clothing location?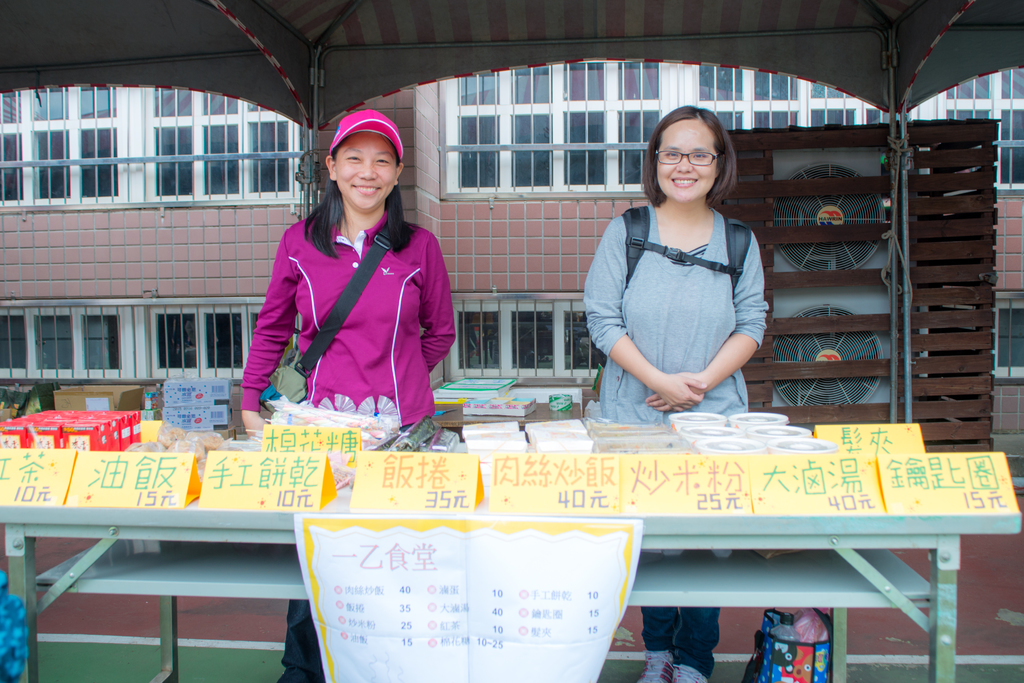
(585,199,770,677)
